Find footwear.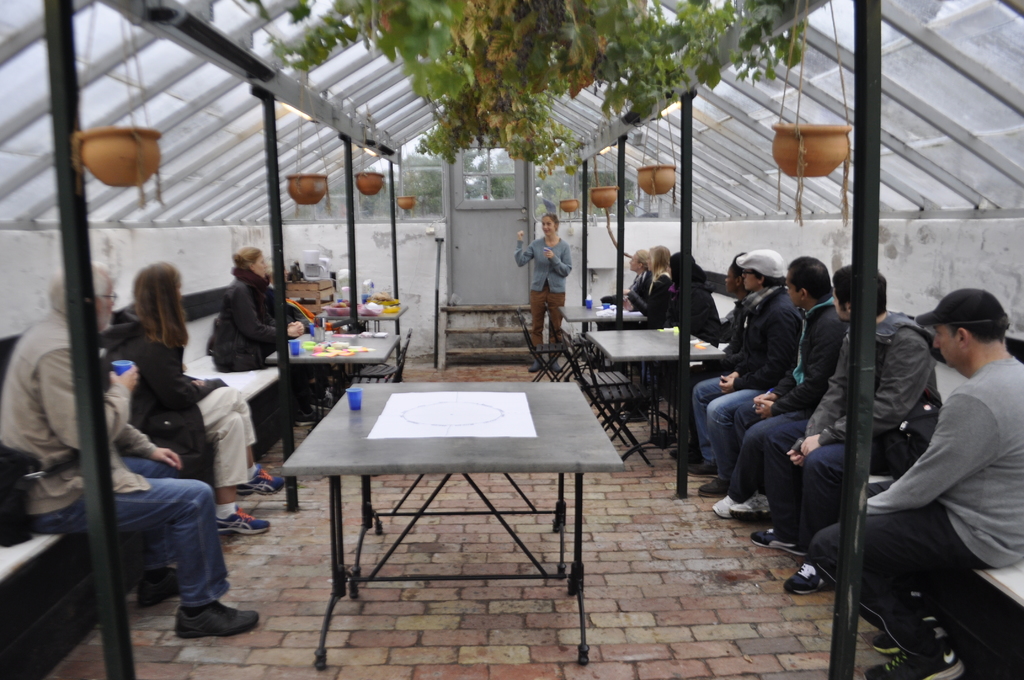
pyautogui.locateOnScreen(698, 476, 729, 499).
